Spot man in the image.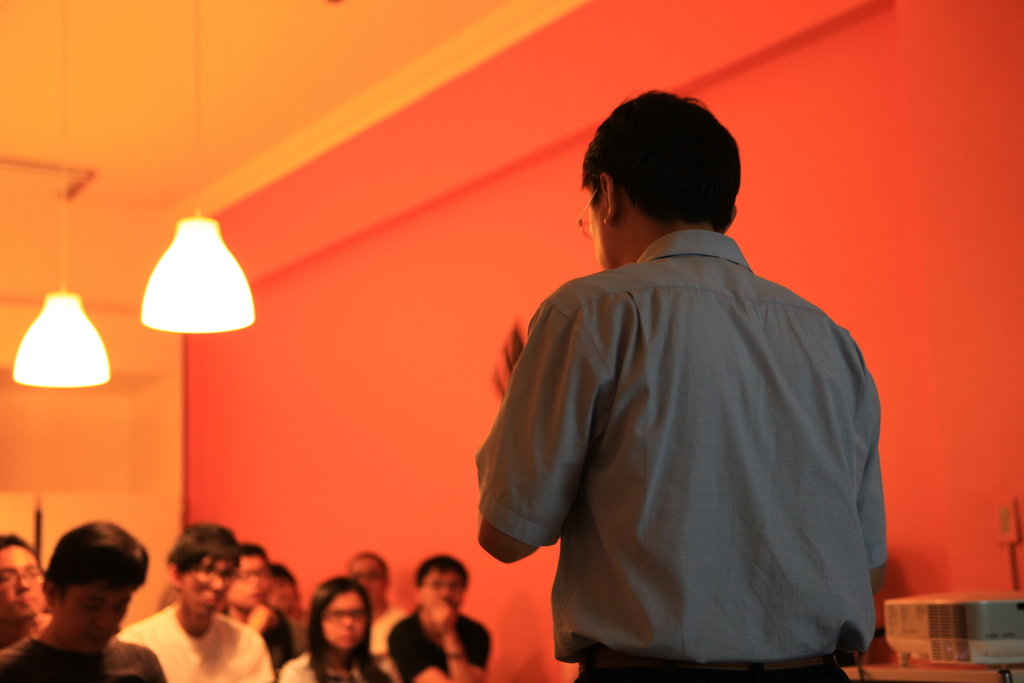
man found at locate(0, 533, 58, 661).
